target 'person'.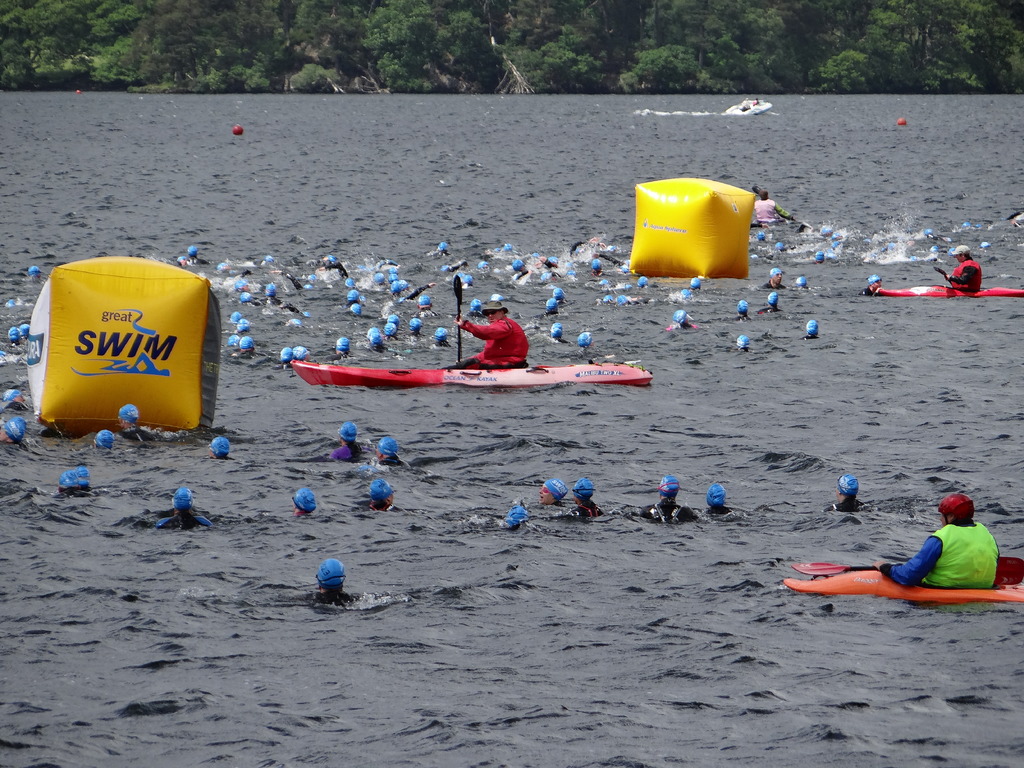
Target region: (x1=758, y1=190, x2=792, y2=223).
